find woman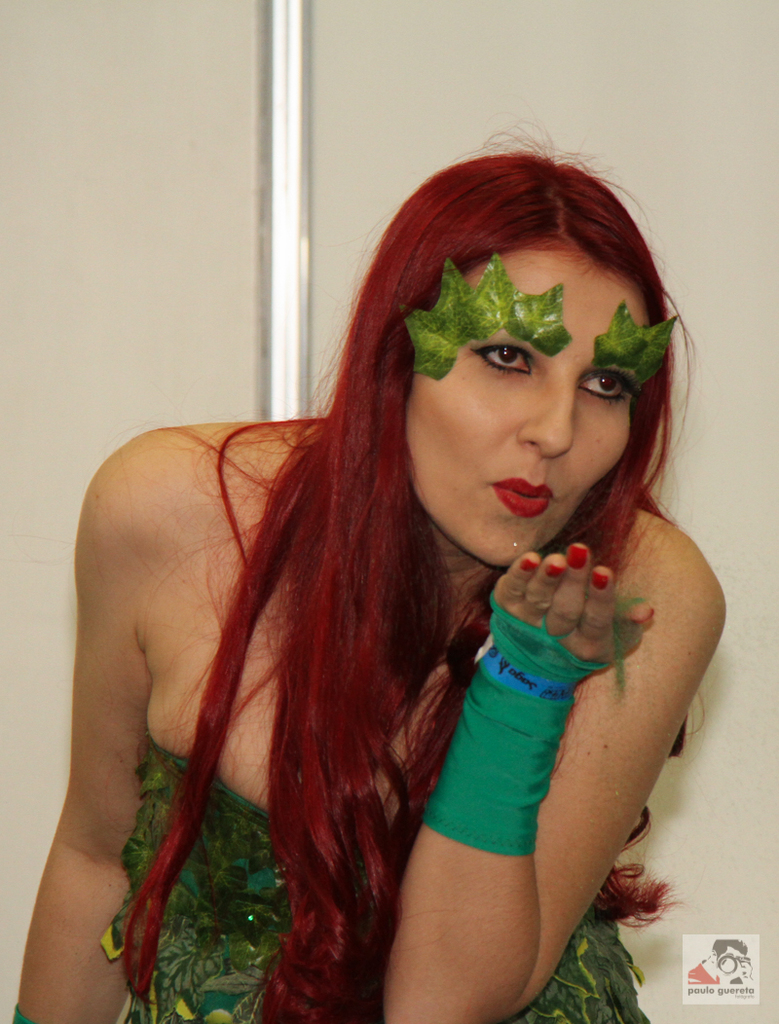
l=66, t=147, r=735, b=1023
